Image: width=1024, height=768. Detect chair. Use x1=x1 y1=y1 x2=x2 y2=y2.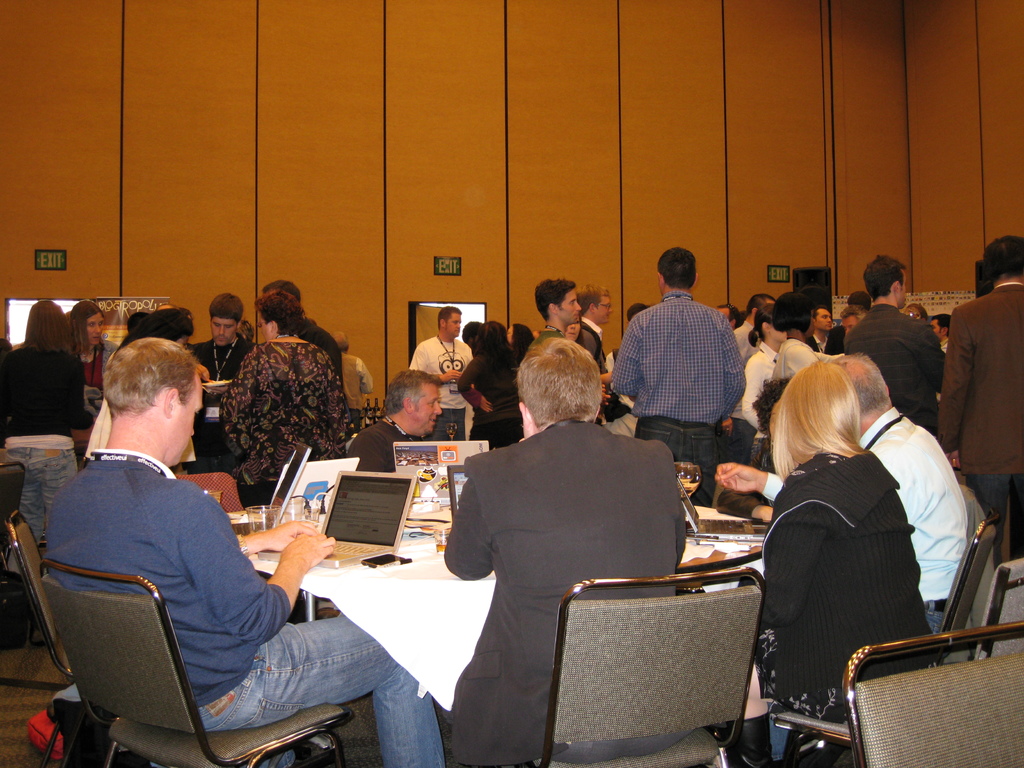
x1=841 y1=620 x2=1023 y2=767.
